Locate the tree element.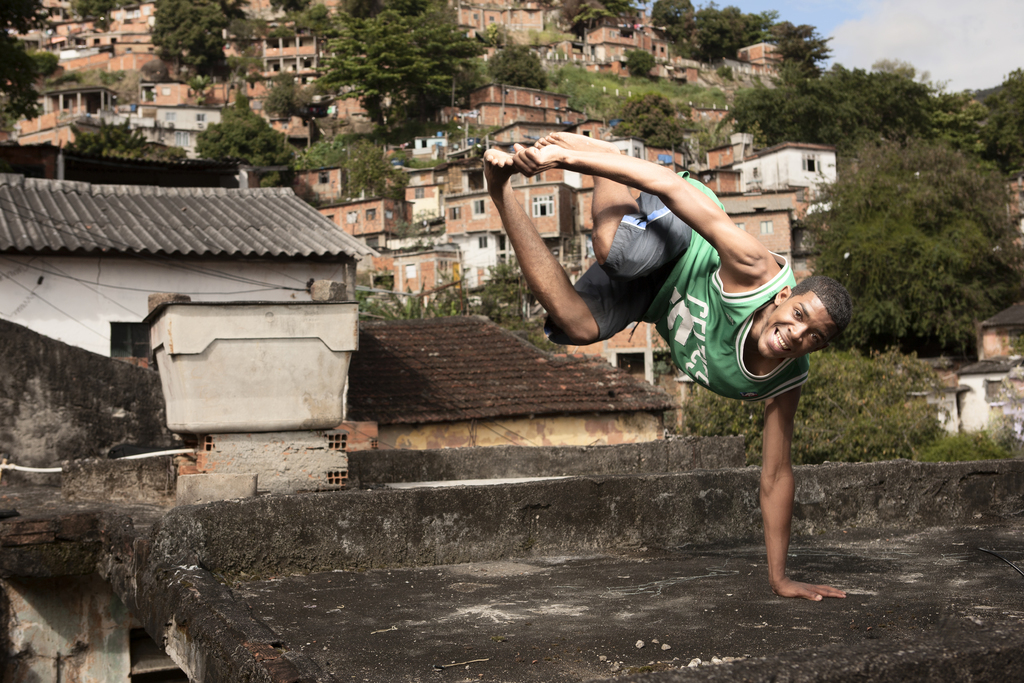
Element bbox: [x1=69, y1=0, x2=133, y2=30].
